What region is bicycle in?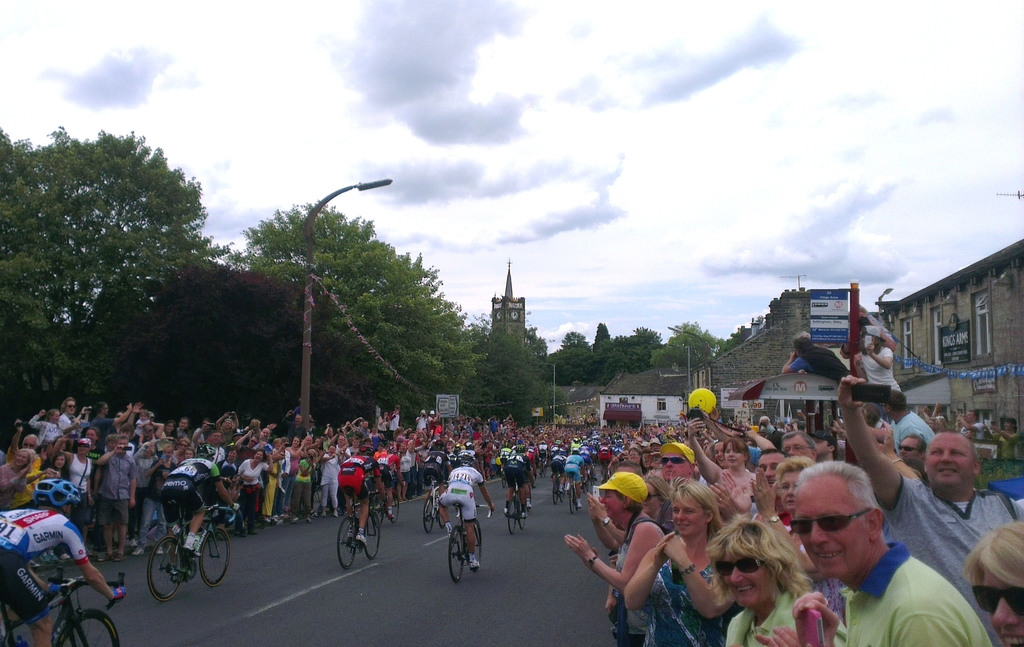
x1=369 y1=475 x2=403 y2=526.
